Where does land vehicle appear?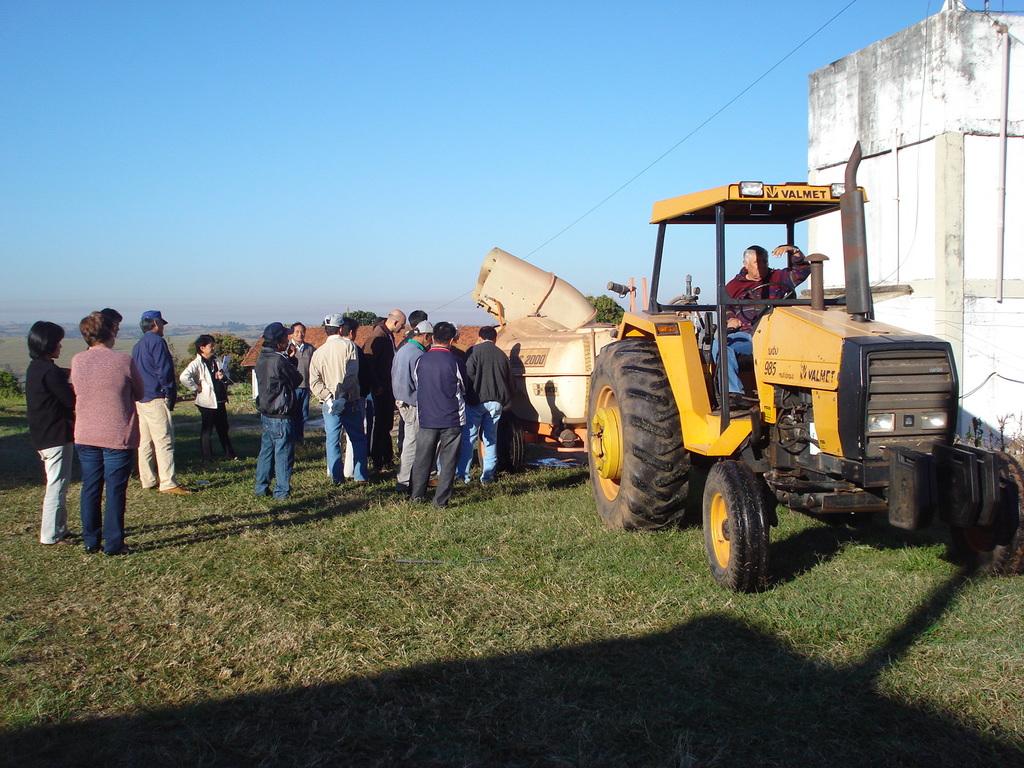
Appears at select_region(557, 185, 981, 603).
